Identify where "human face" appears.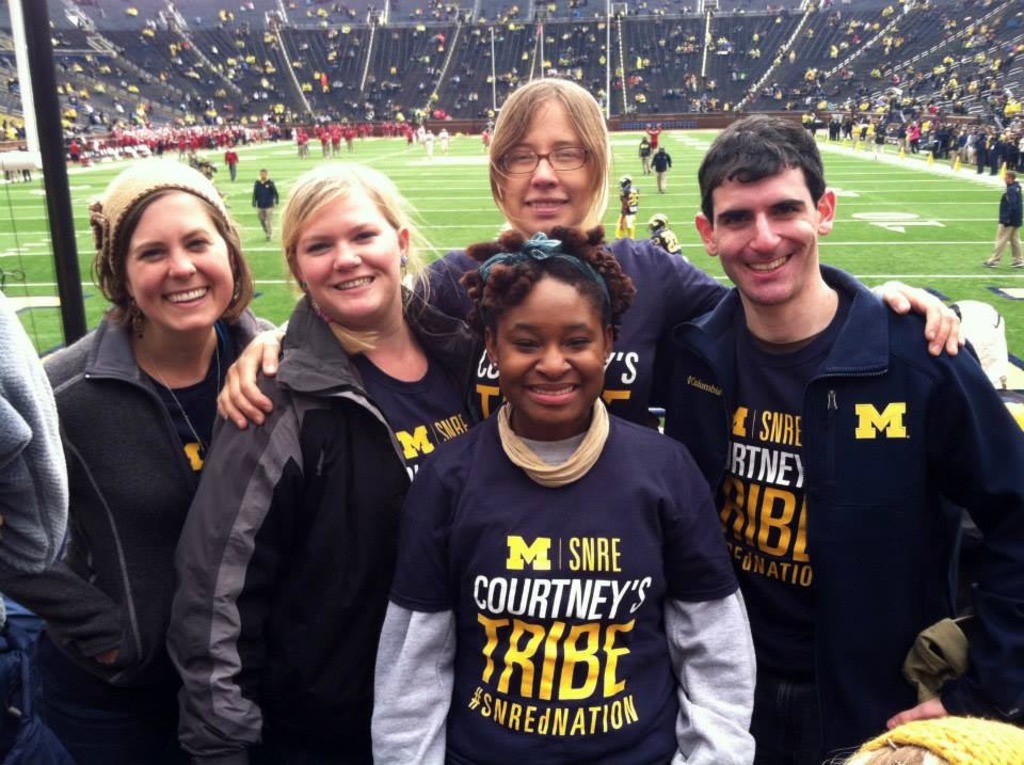
Appears at region(498, 282, 610, 428).
